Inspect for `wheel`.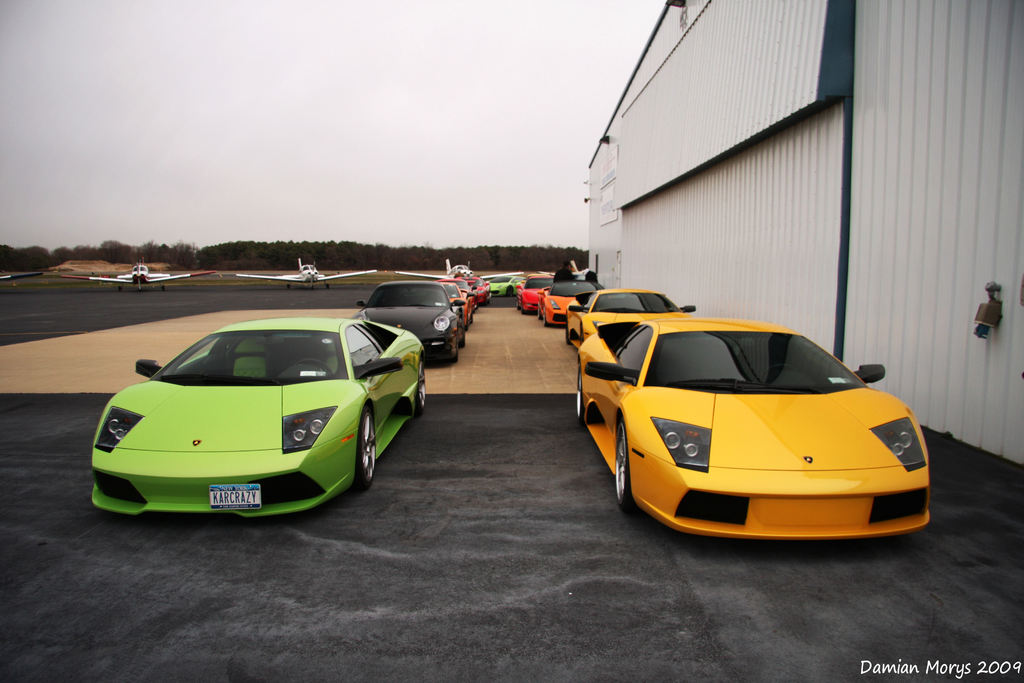
Inspection: 449:329:462:360.
